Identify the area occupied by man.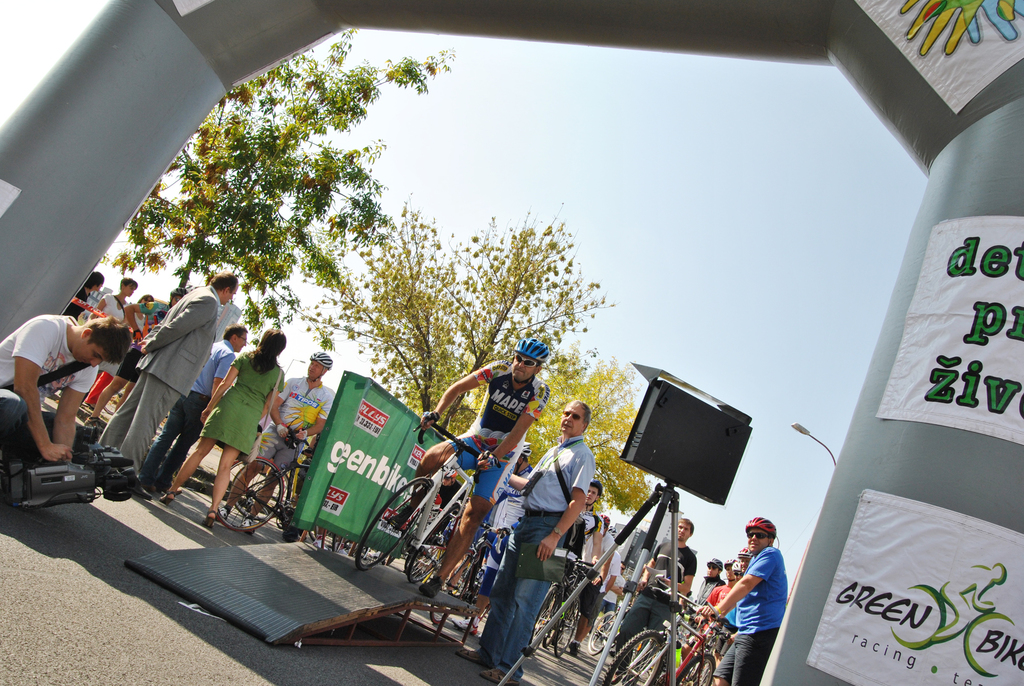
Area: <box>89,284,191,429</box>.
